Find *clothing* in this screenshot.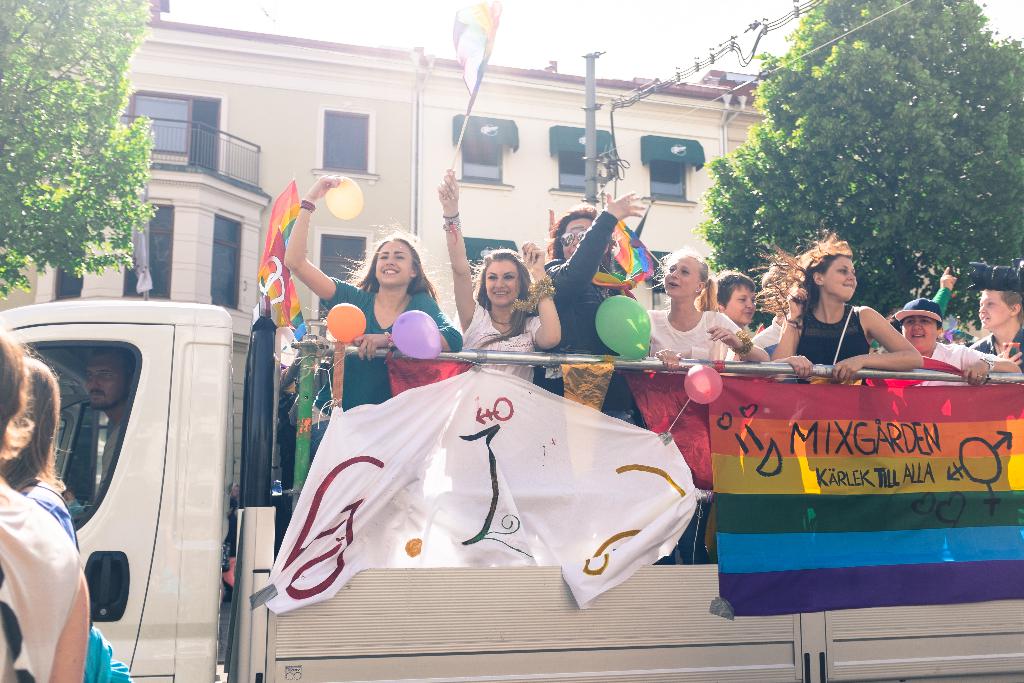
The bounding box for *clothing* is rect(0, 467, 84, 682).
